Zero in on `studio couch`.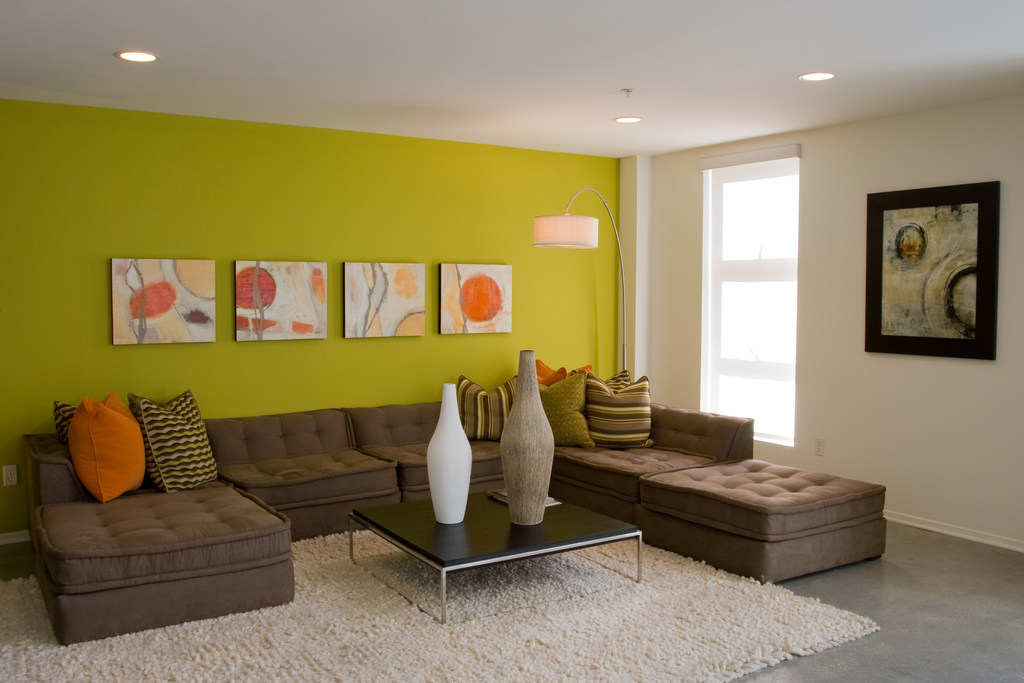
Zeroed in: box(8, 354, 891, 641).
